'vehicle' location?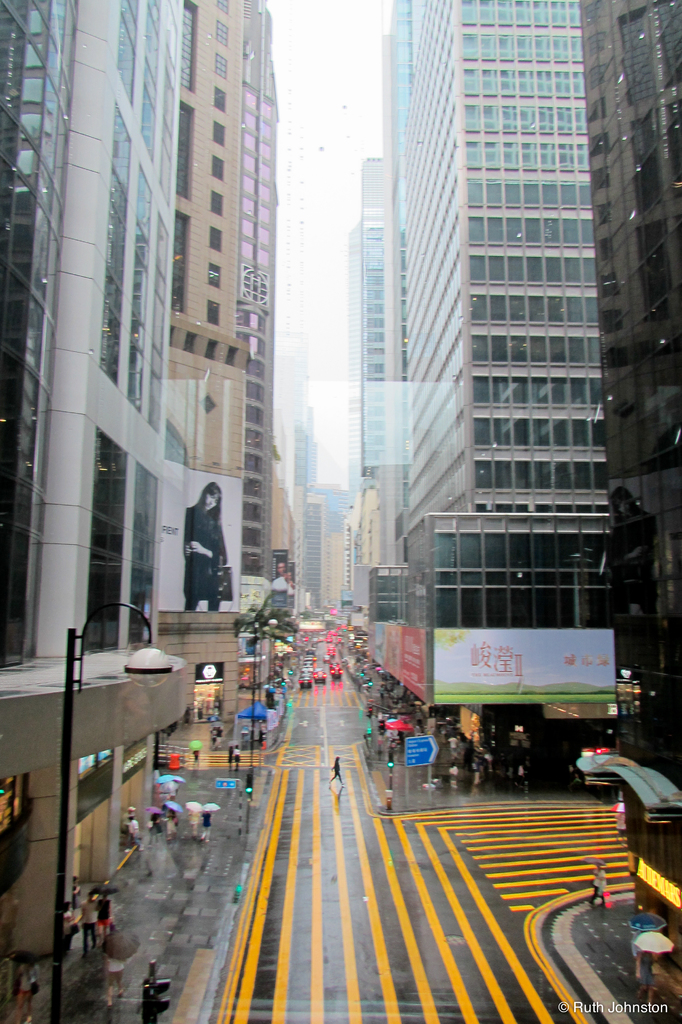
320/655/330/662
